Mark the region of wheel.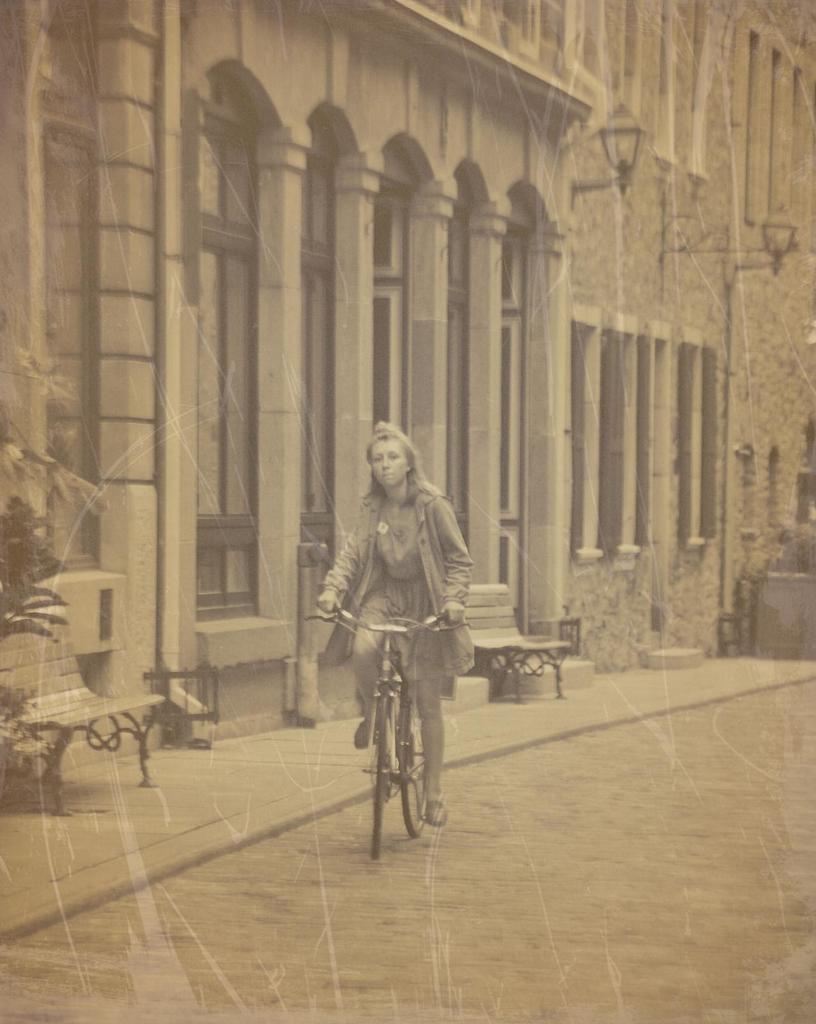
Region: l=362, t=682, r=394, b=876.
